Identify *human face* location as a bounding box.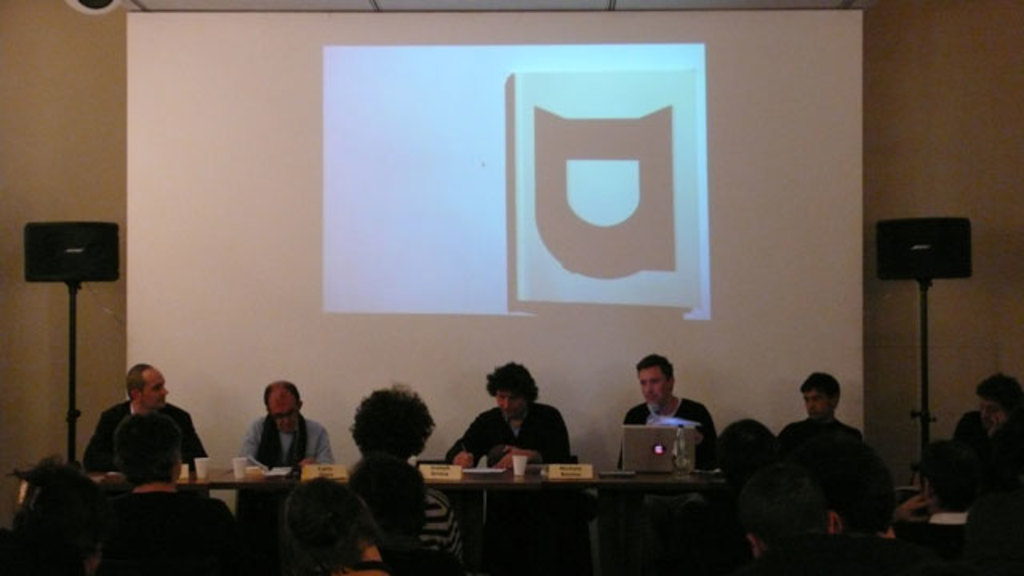
(left=637, top=363, right=670, bottom=405).
